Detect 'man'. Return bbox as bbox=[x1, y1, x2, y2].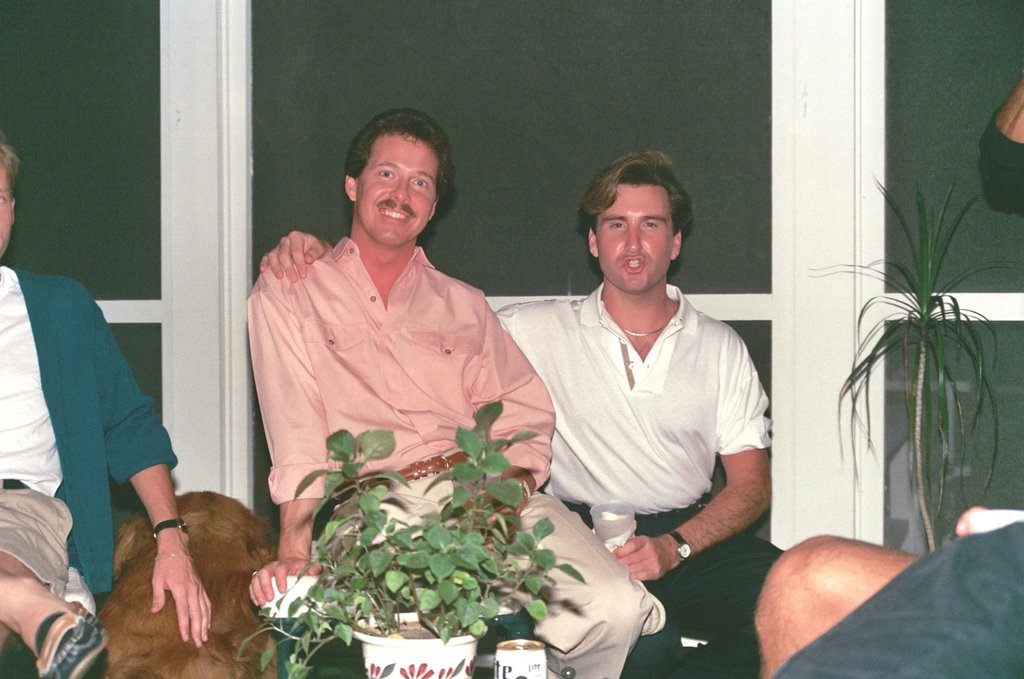
bbox=[0, 136, 209, 678].
